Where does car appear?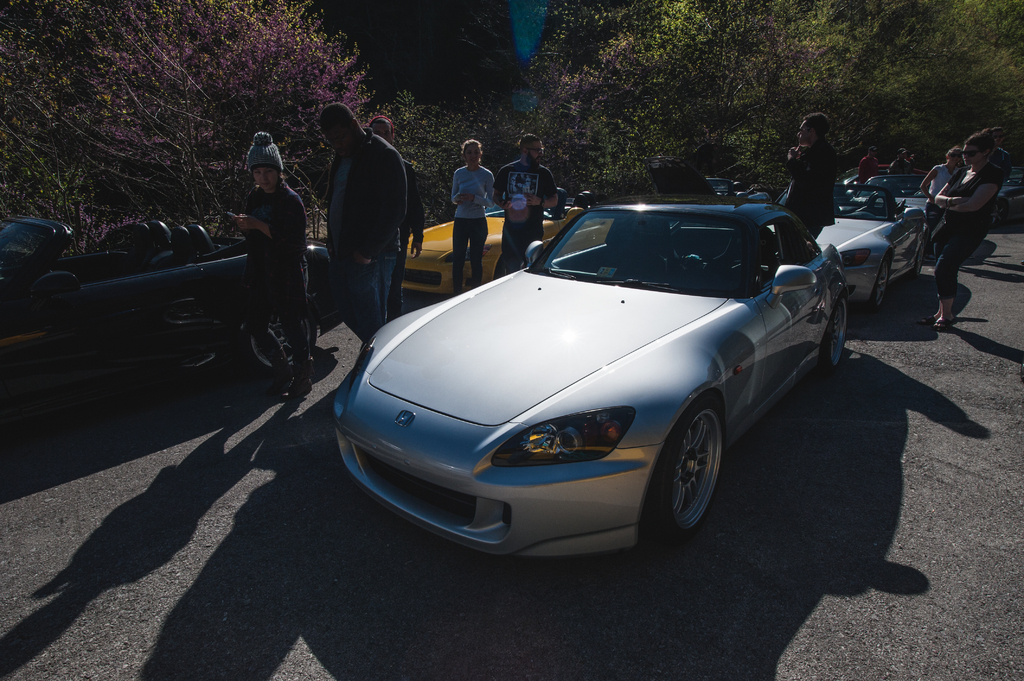
Appears at (720, 177, 941, 308).
